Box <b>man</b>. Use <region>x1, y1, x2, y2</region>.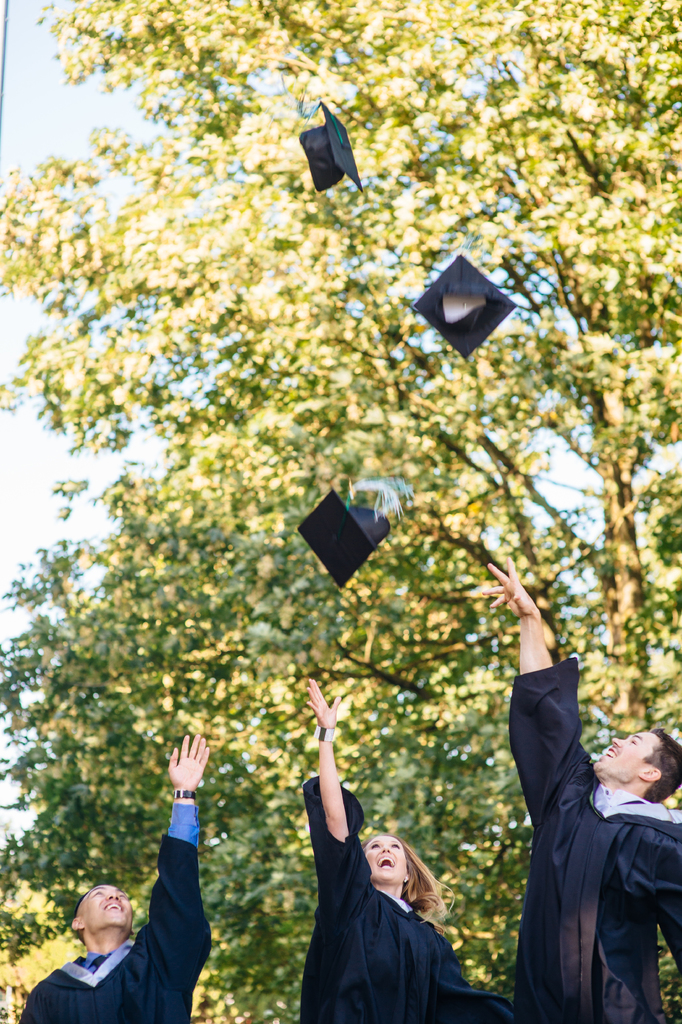
<region>20, 731, 208, 1023</region>.
